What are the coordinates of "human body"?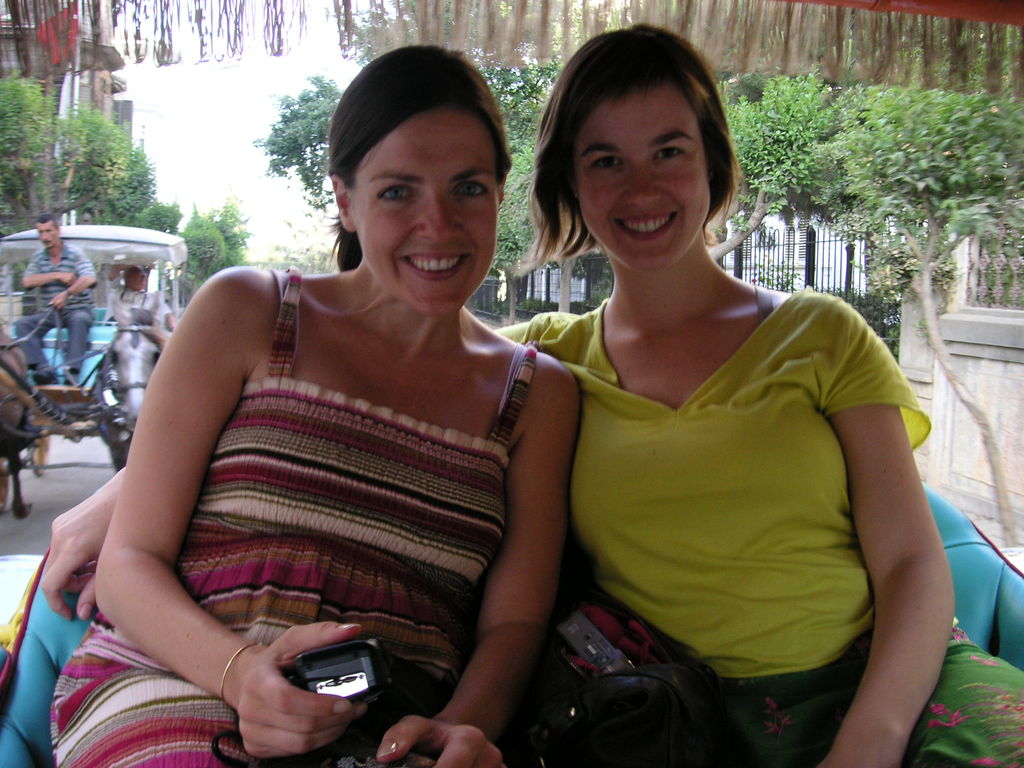
left=14, top=211, right=96, bottom=385.
